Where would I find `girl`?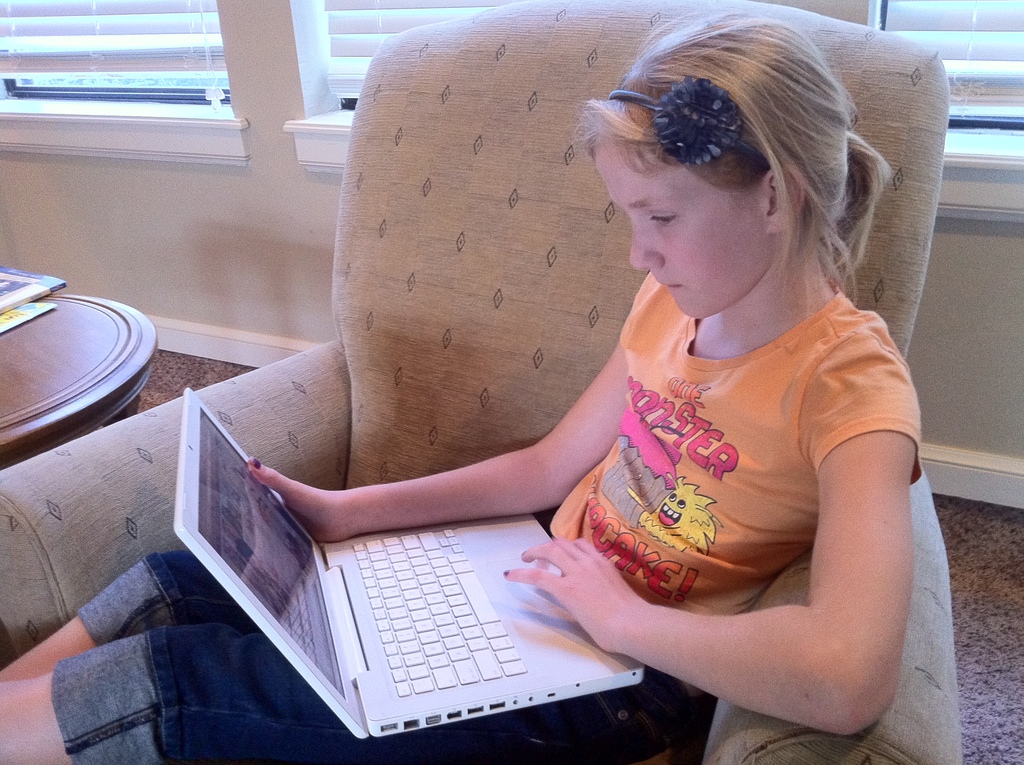
At Rect(4, 13, 927, 761).
